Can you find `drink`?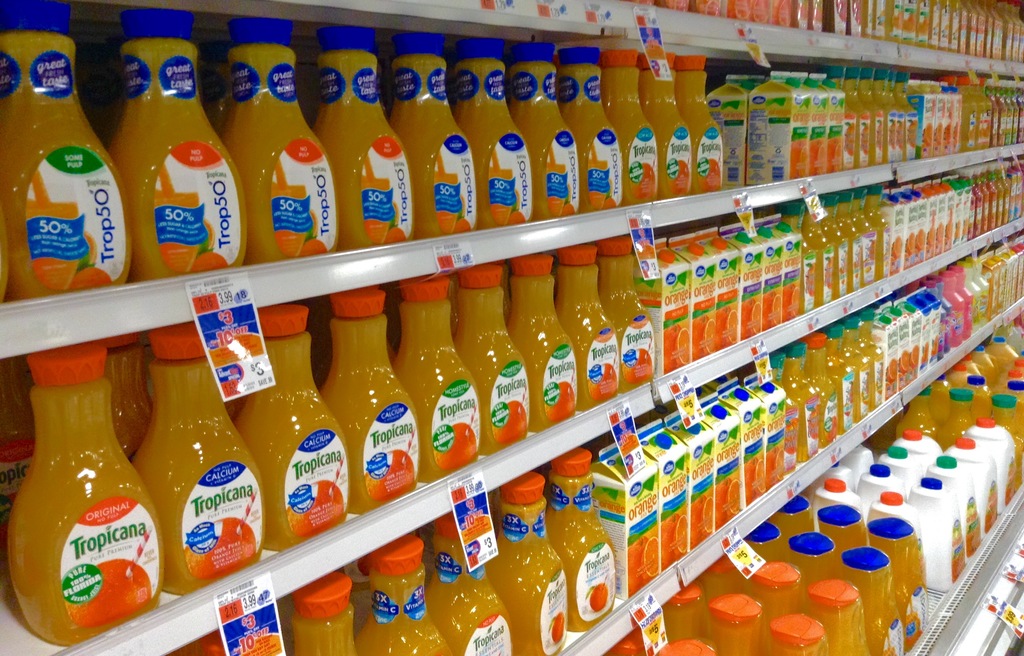
Yes, bounding box: left=895, top=386, right=936, bottom=438.
